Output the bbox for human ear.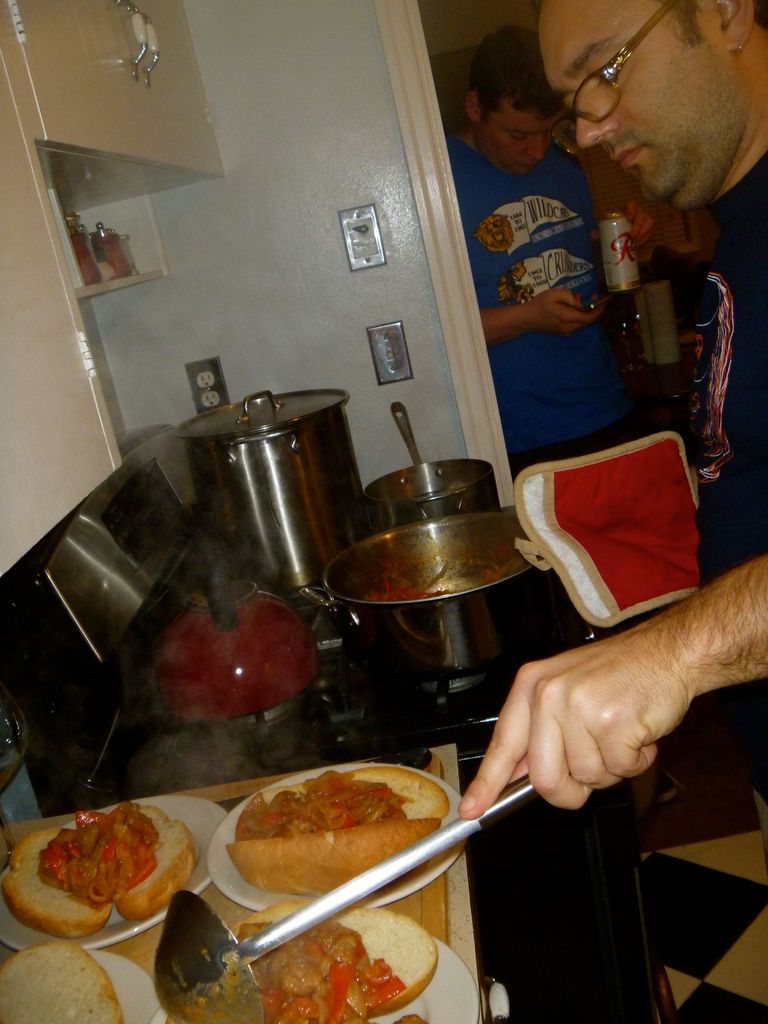
713/0/758/50.
